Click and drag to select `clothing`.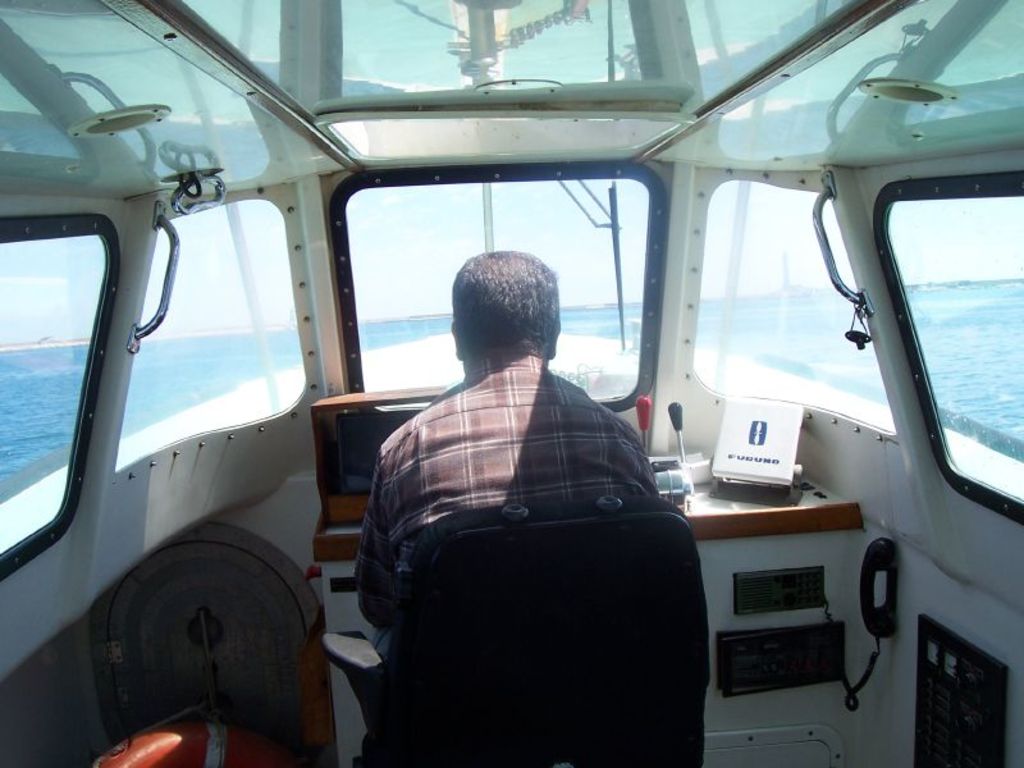
Selection: [left=348, top=347, right=662, bottom=672].
